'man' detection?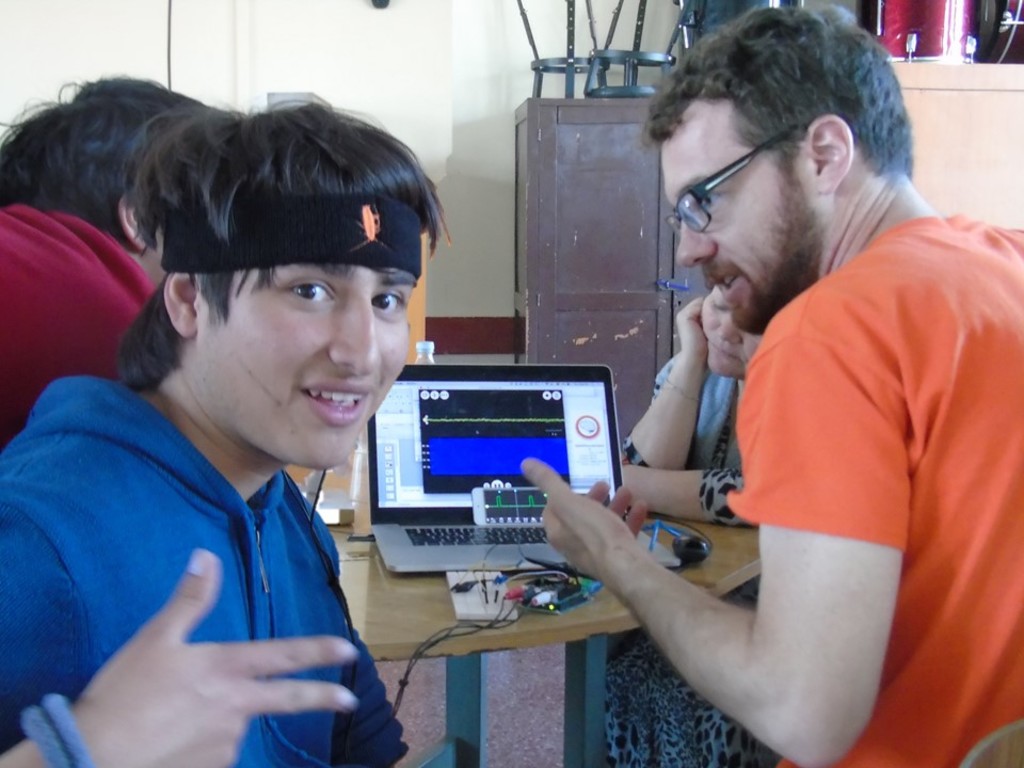
crop(511, 0, 1023, 767)
